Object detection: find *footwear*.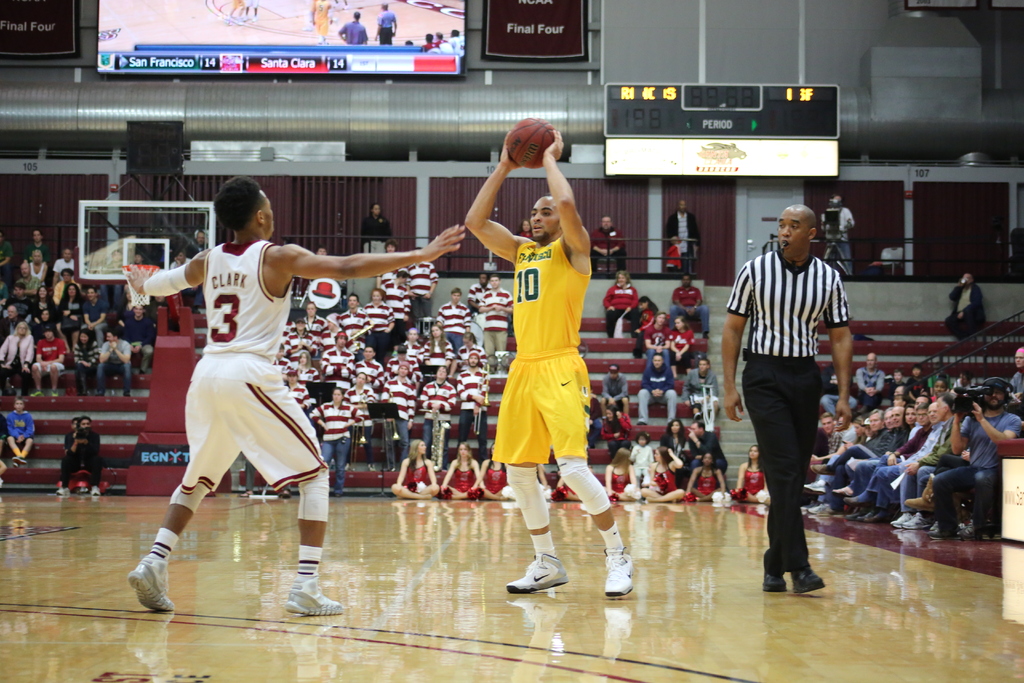
{"left": 92, "top": 481, "right": 104, "bottom": 497}.
